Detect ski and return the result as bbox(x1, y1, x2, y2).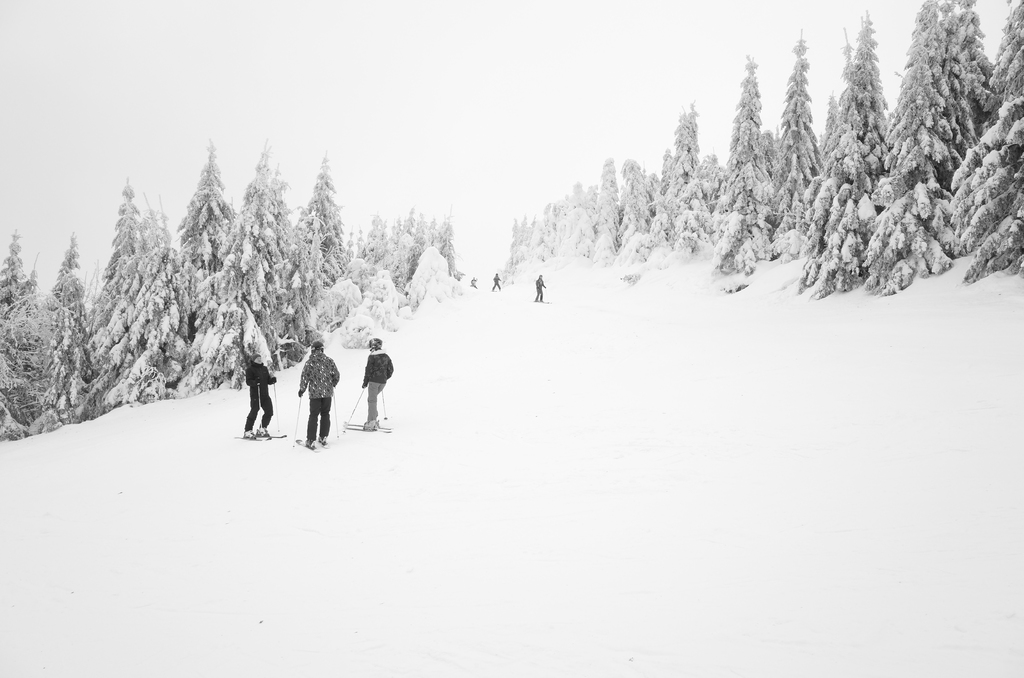
bbox(295, 435, 312, 449).
